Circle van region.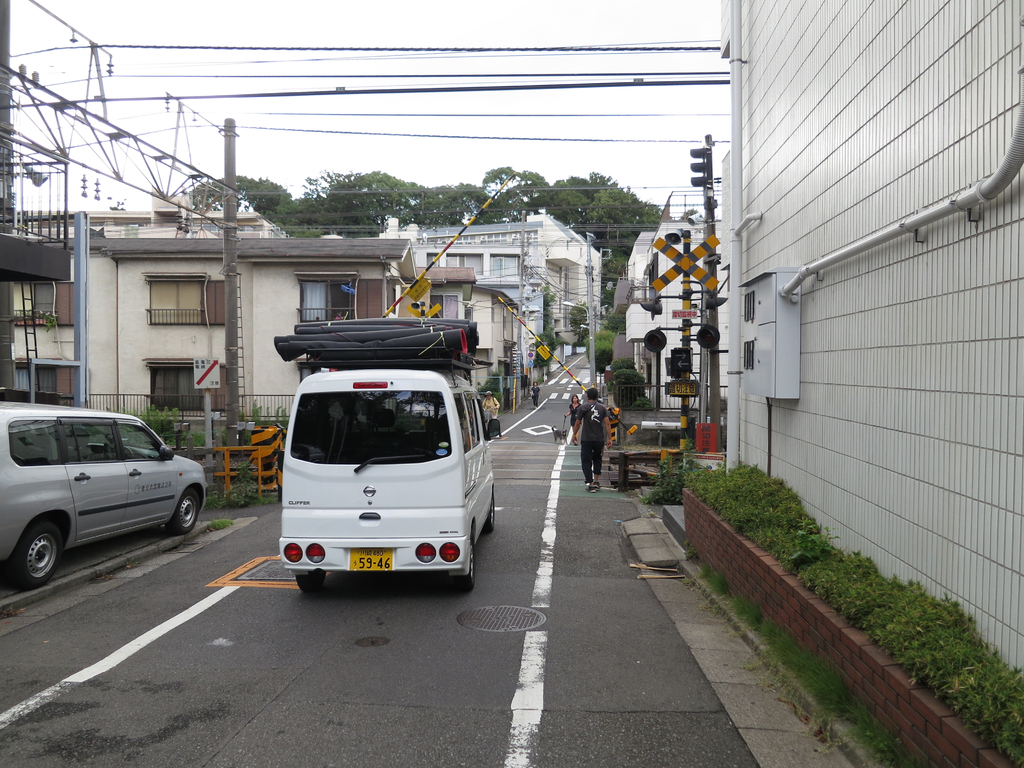
Region: crop(278, 348, 502, 590).
